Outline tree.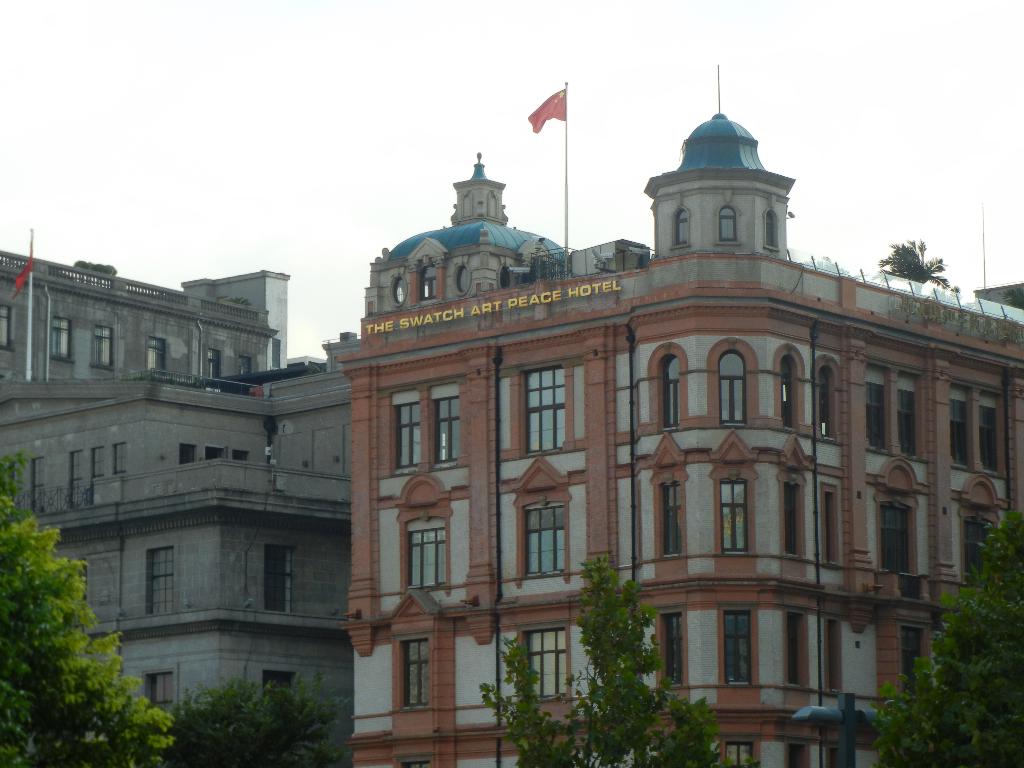
Outline: <bbox>859, 506, 1023, 767</bbox>.
